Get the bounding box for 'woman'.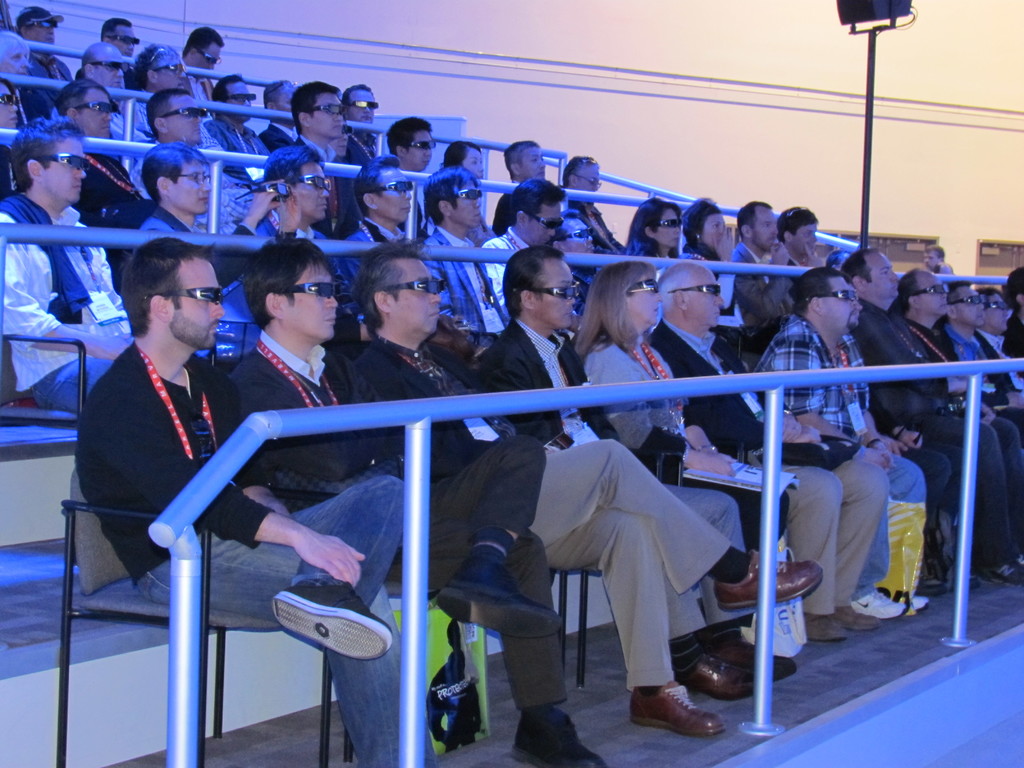
[680,192,747,358].
